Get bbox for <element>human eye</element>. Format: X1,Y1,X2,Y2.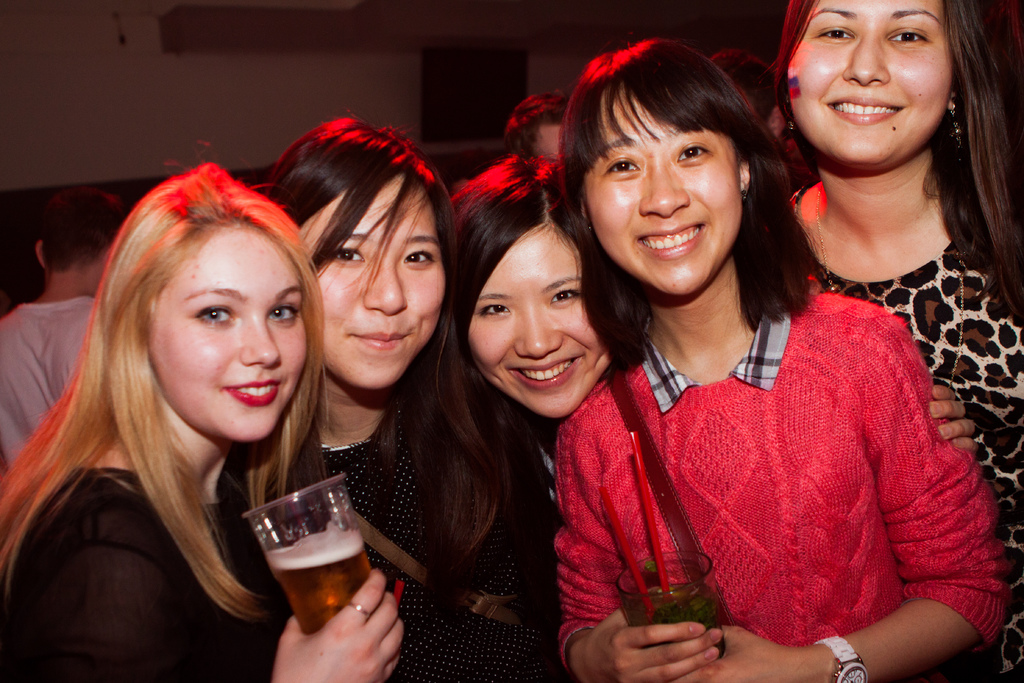
674,142,715,165.
